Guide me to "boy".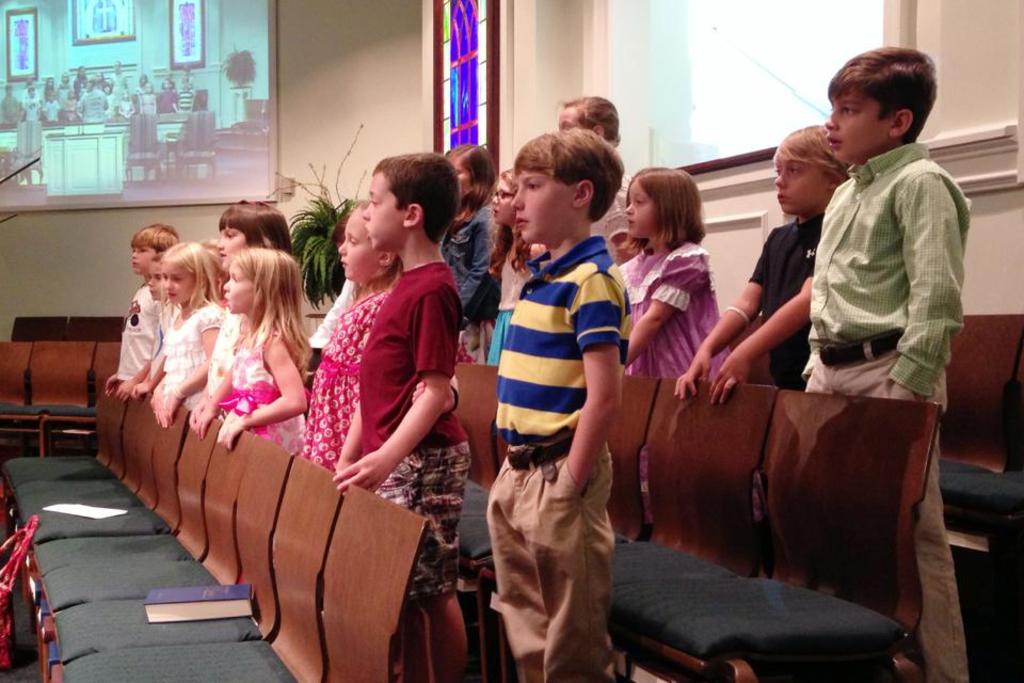
Guidance: 446,146,657,676.
